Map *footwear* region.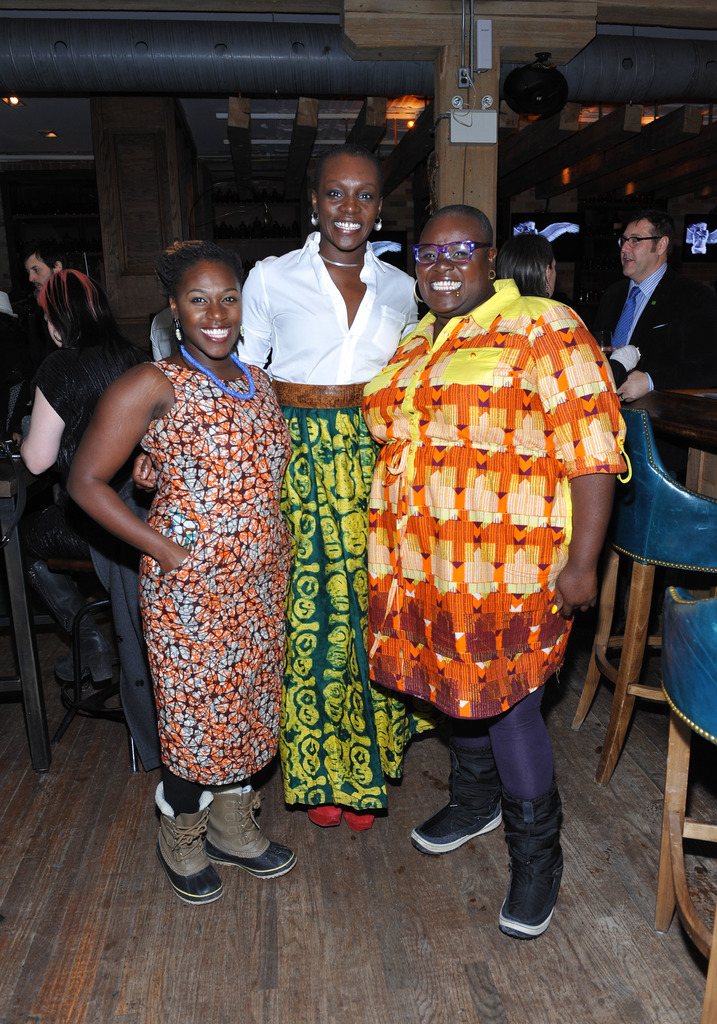
Mapped to x1=53, y1=631, x2=115, y2=680.
